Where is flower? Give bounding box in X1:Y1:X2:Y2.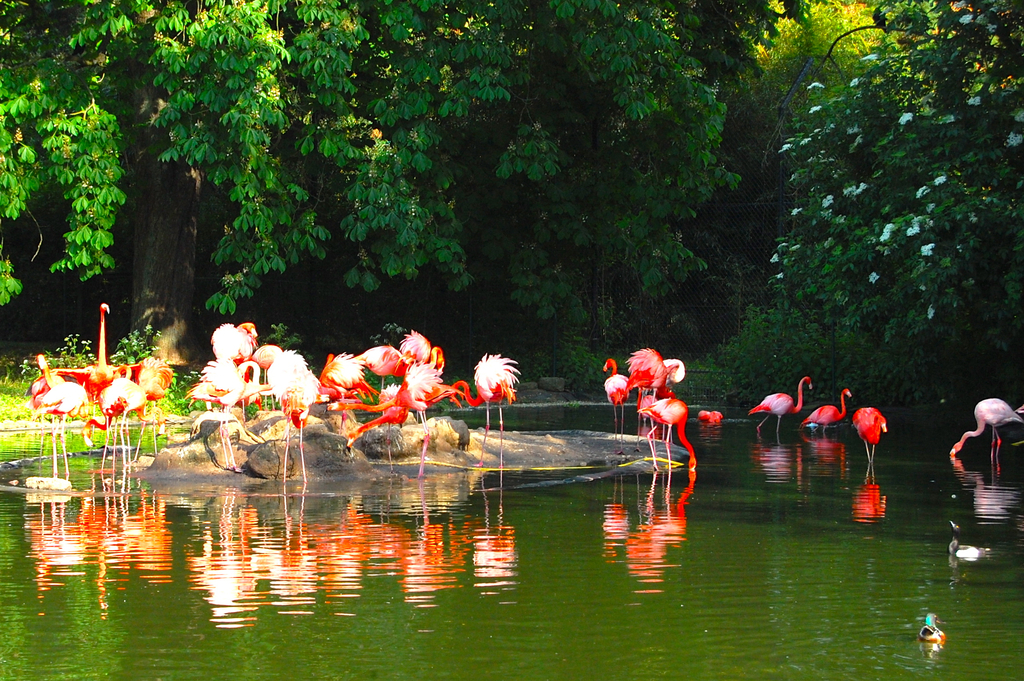
847:126:862:134.
